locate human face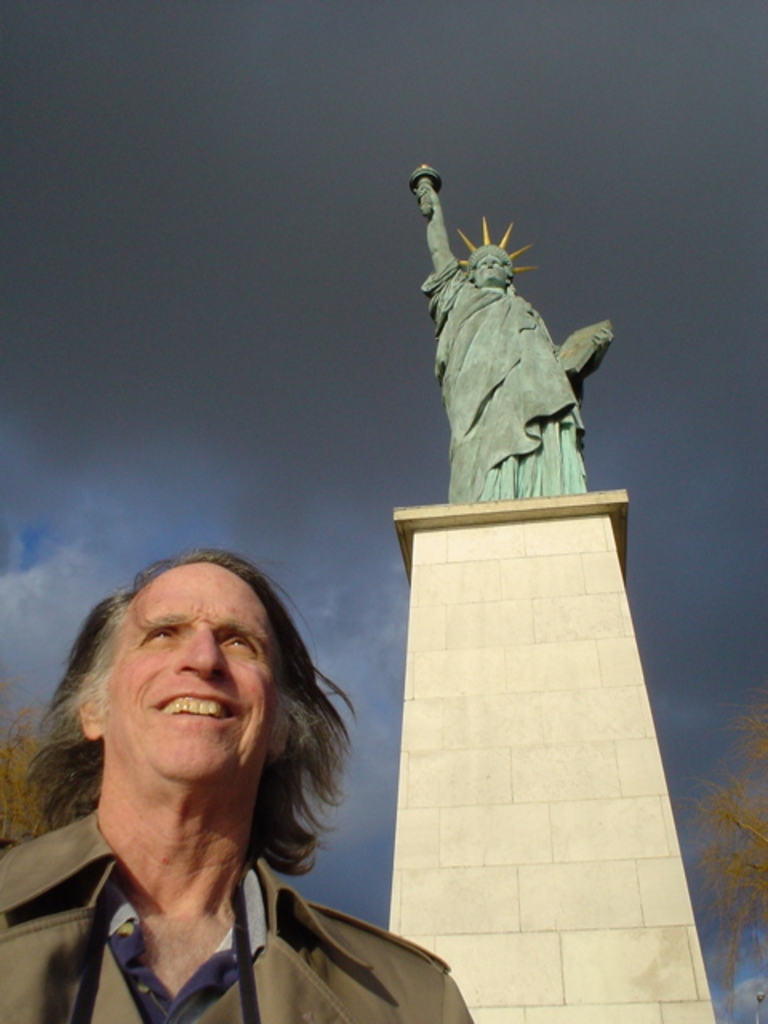
Rect(475, 256, 506, 280)
